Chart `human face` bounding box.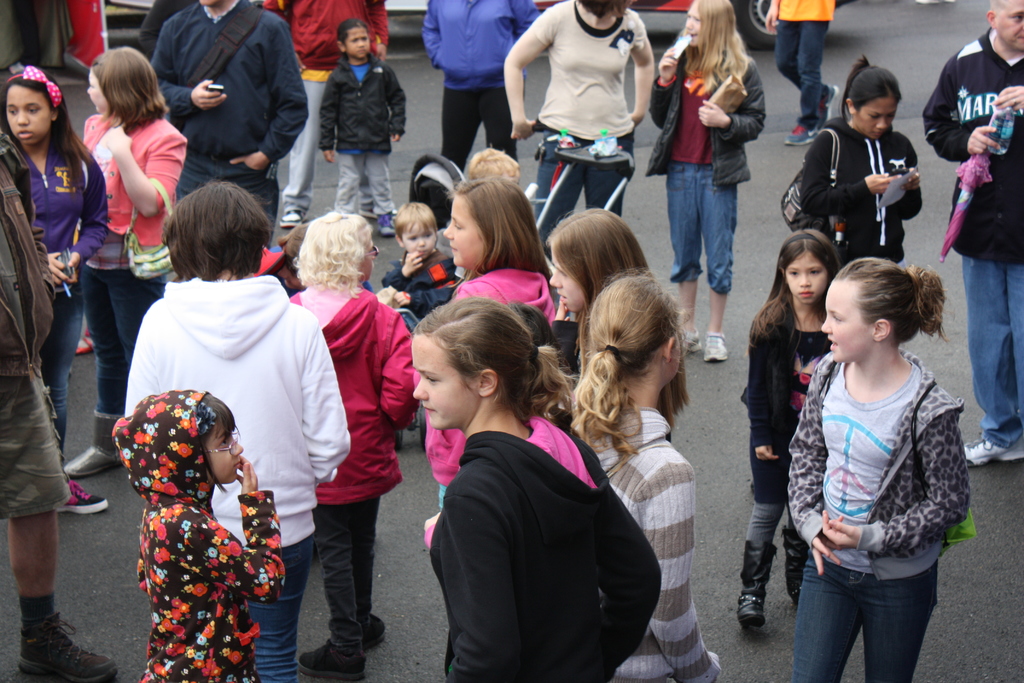
Charted: (856,99,897,136).
